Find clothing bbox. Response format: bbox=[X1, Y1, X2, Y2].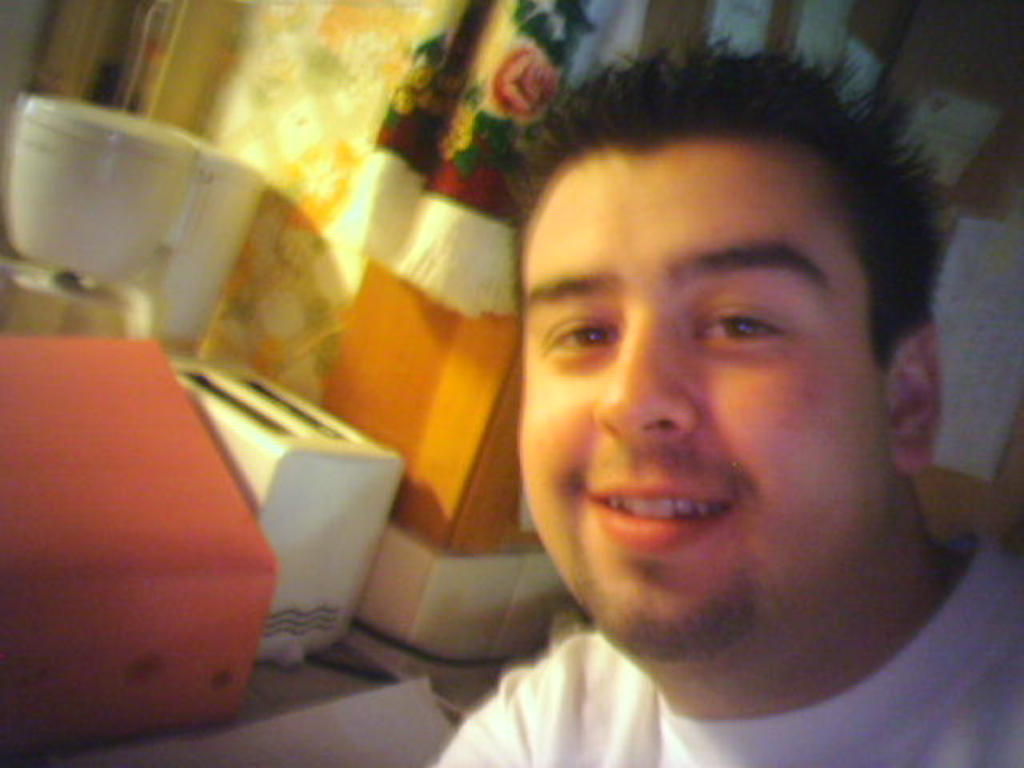
bbox=[434, 534, 1022, 766].
